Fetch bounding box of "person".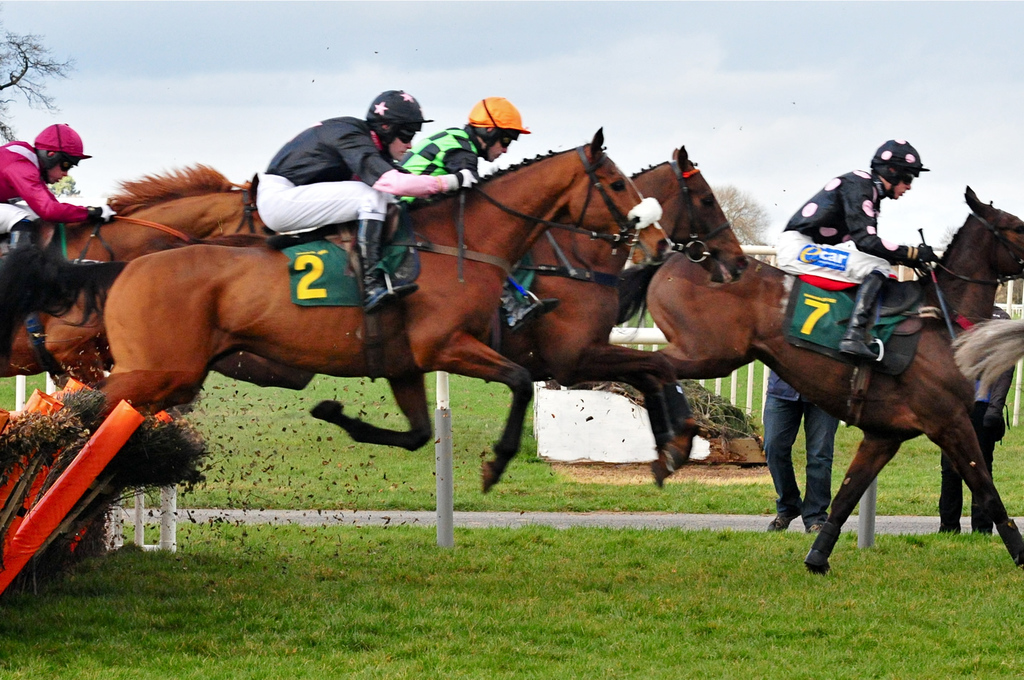
Bbox: <region>929, 320, 1007, 538</region>.
